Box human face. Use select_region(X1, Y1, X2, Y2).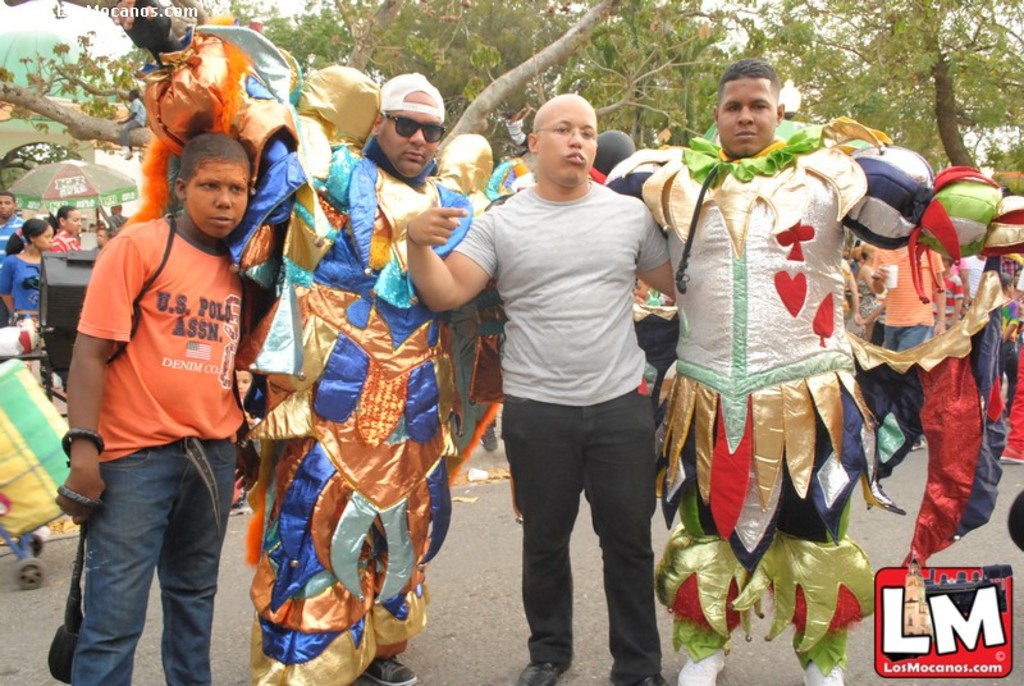
select_region(531, 102, 599, 188).
